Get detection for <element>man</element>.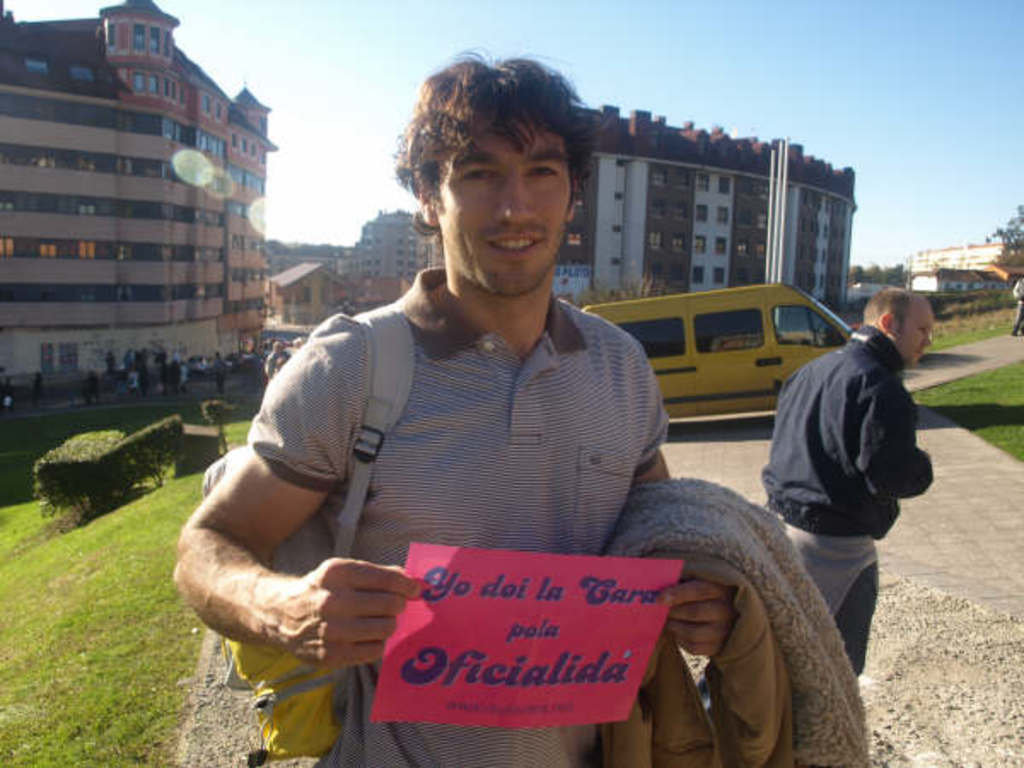
Detection: BBox(174, 43, 739, 766).
